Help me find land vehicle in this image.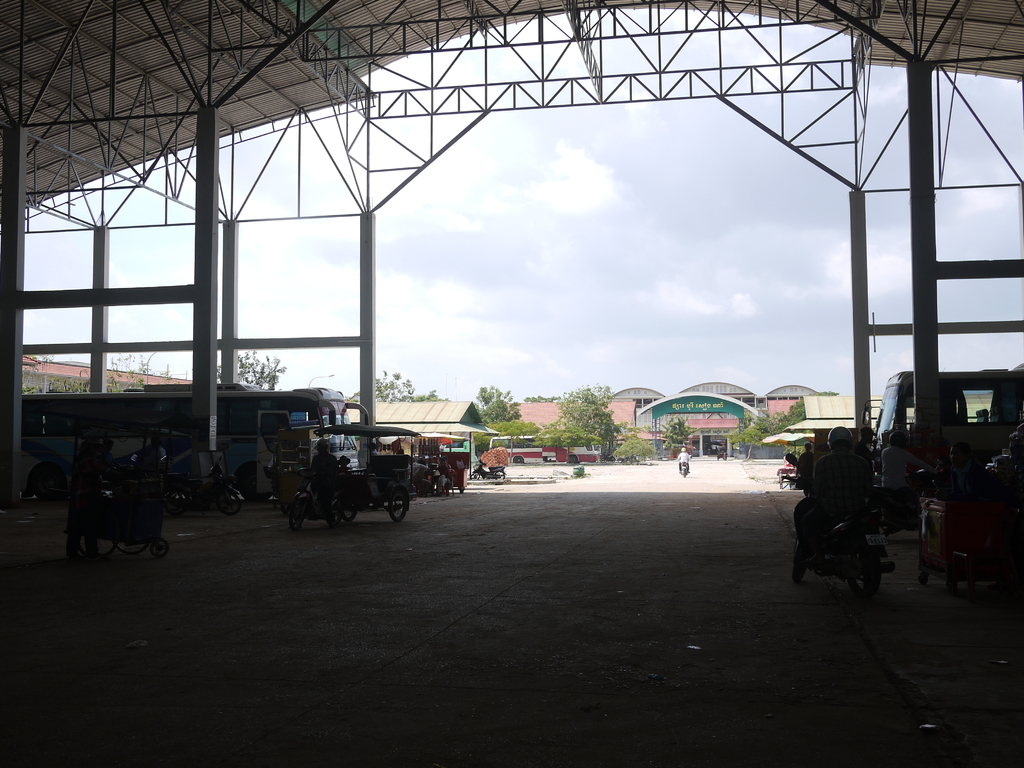
Found it: {"x1": 287, "y1": 474, "x2": 344, "y2": 529}.
